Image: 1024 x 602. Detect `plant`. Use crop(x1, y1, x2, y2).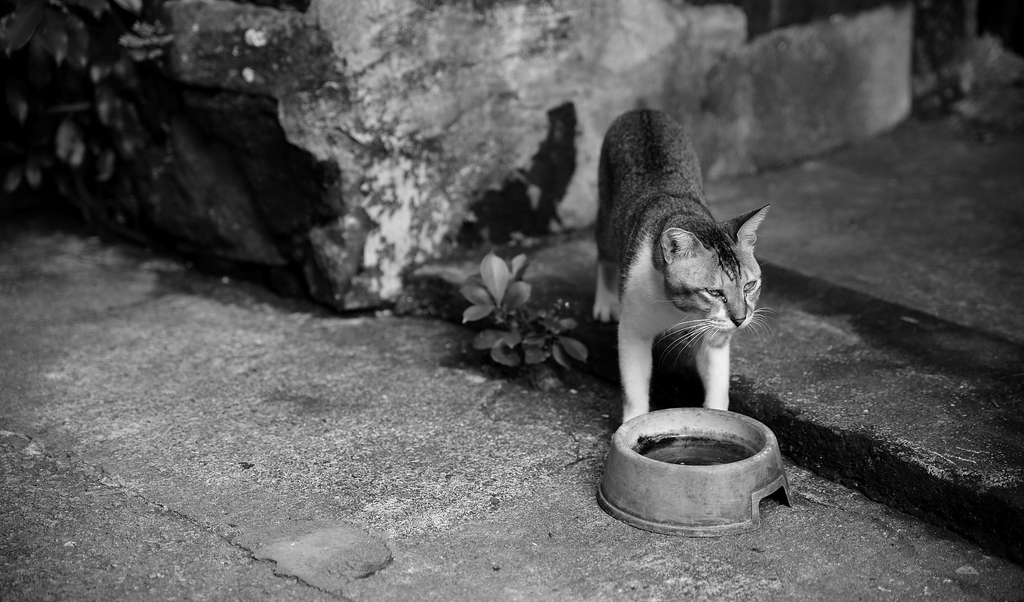
crop(0, 0, 165, 211).
